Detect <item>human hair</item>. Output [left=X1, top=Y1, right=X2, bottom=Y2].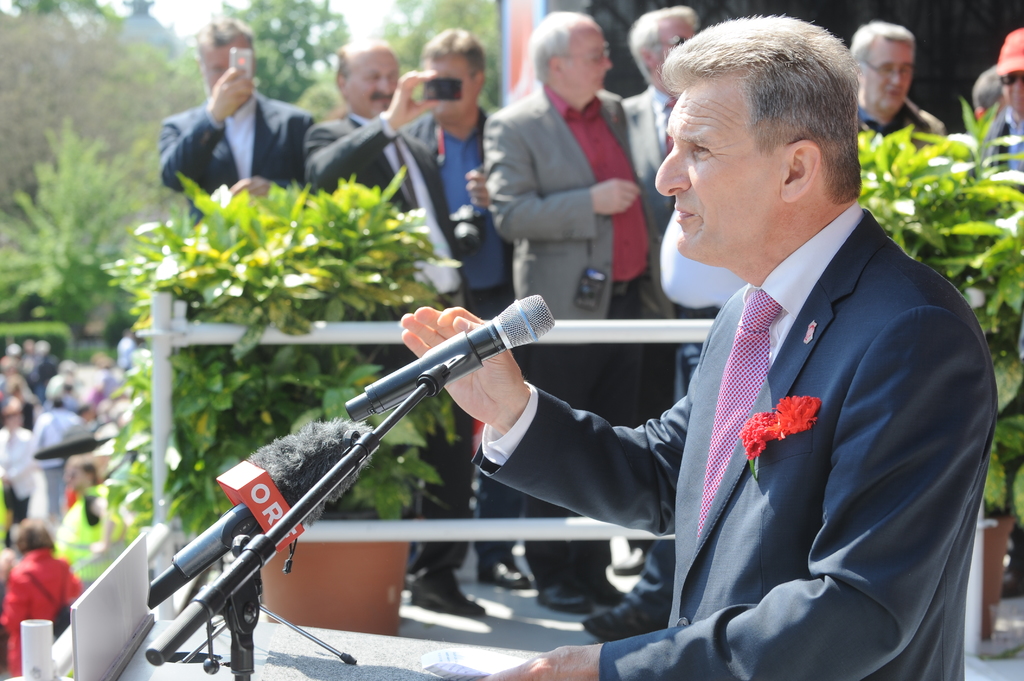
[left=190, top=18, right=254, bottom=62].
